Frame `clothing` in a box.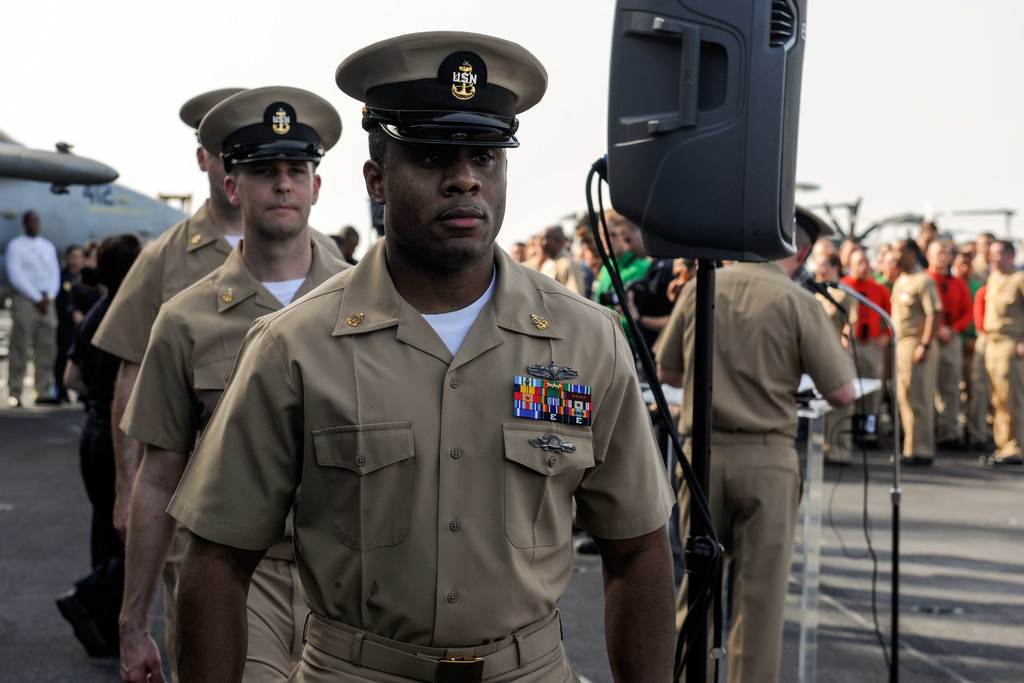
bbox=(86, 223, 358, 682).
